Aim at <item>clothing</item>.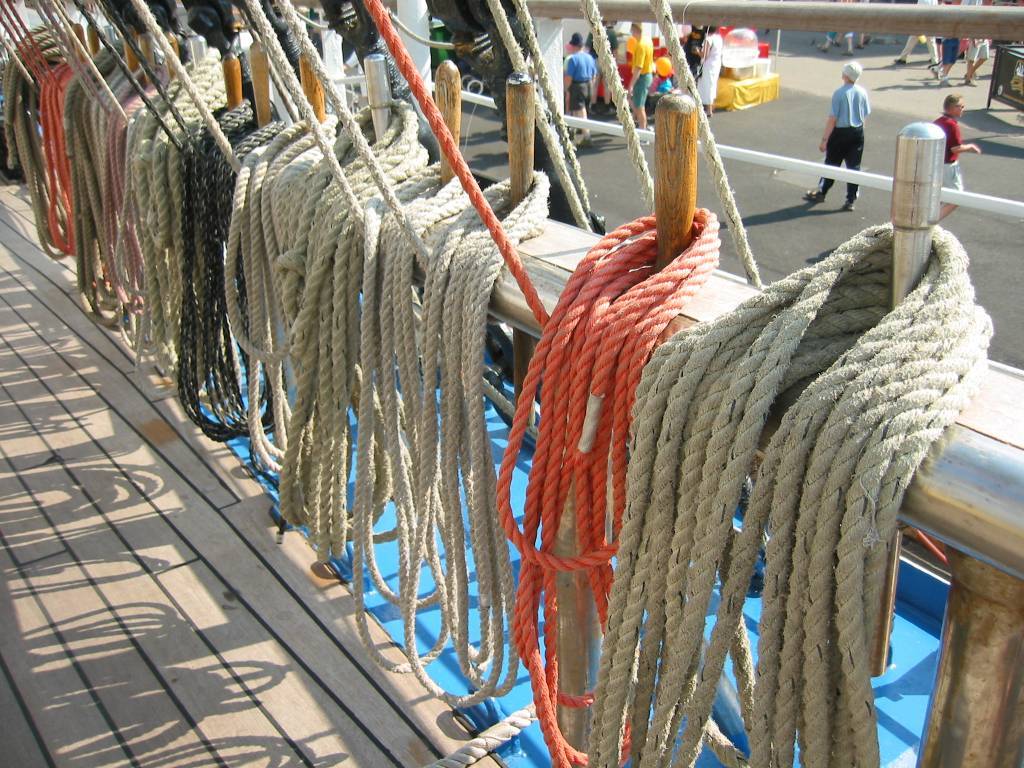
Aimed at 635,36,651,106.
